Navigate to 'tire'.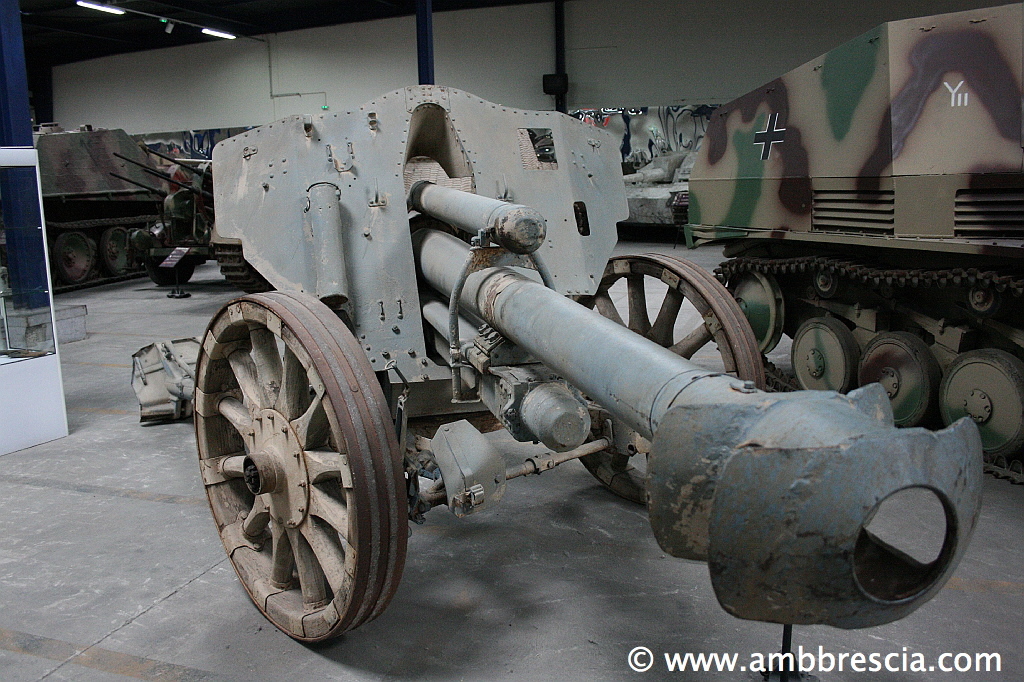
Navigation target: 145,231,197,285.
